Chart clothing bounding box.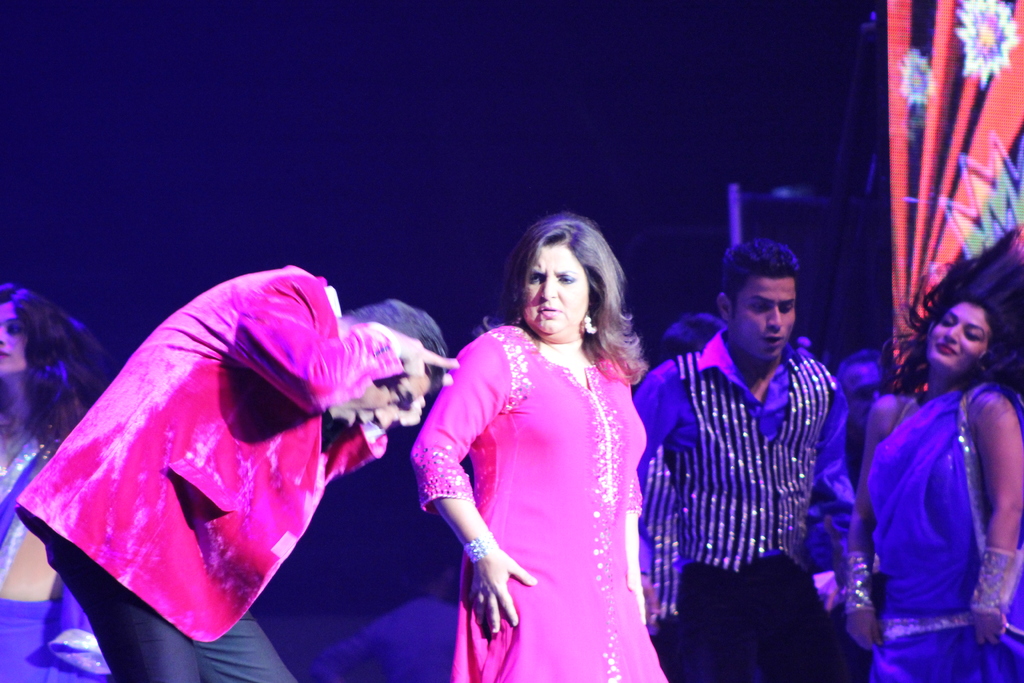
Charted: {"x1": 401, "y1": 308, "x2": 672, "y2": 656}.
